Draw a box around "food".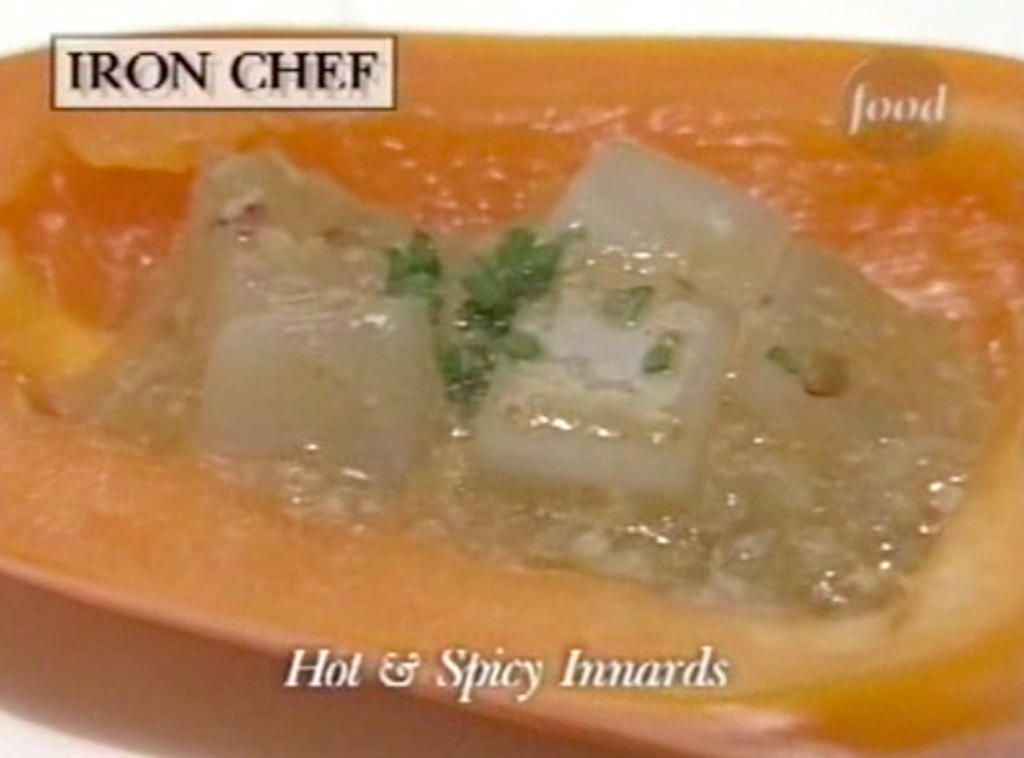
box=[13, 94, 987, 665].
